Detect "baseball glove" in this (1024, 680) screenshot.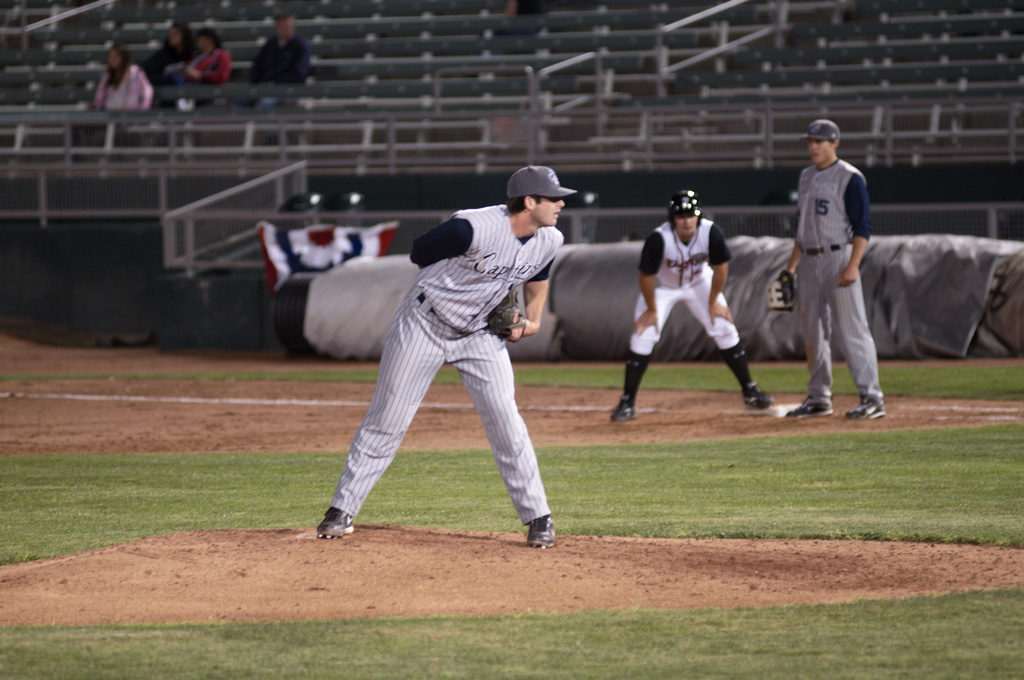
Detection: (left=763, top=267, right=800, bottom=317).
